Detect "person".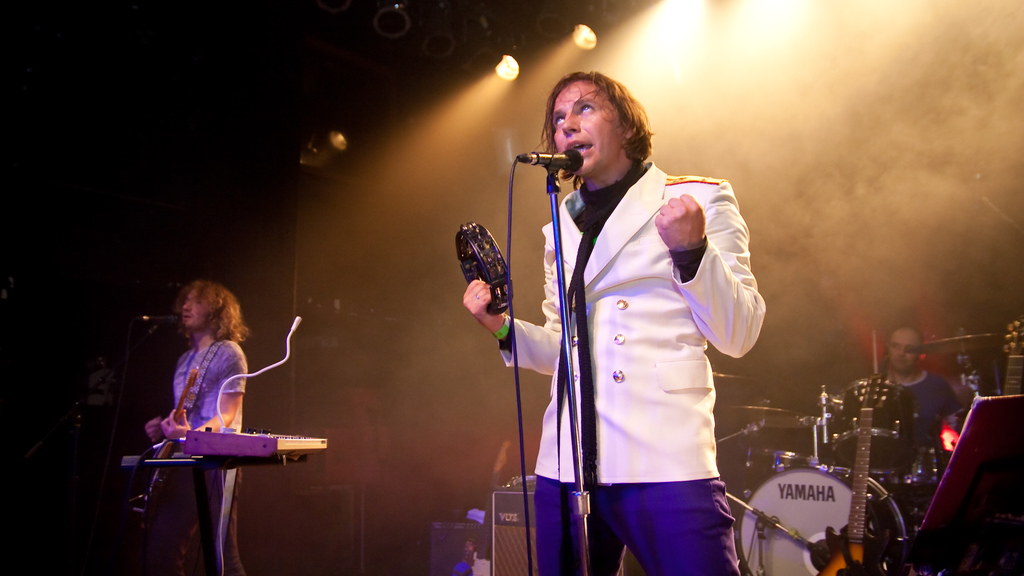
Detected at Rect(463, 74, 767, 575).
